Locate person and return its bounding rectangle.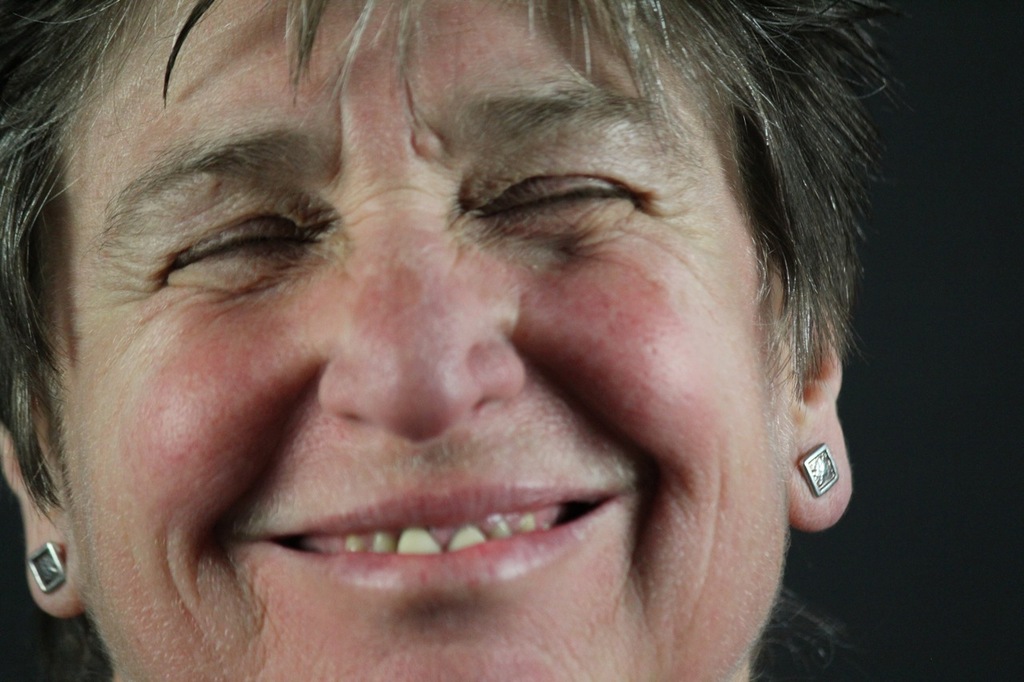
(left=0, top=50, right=894, bottom=657).
